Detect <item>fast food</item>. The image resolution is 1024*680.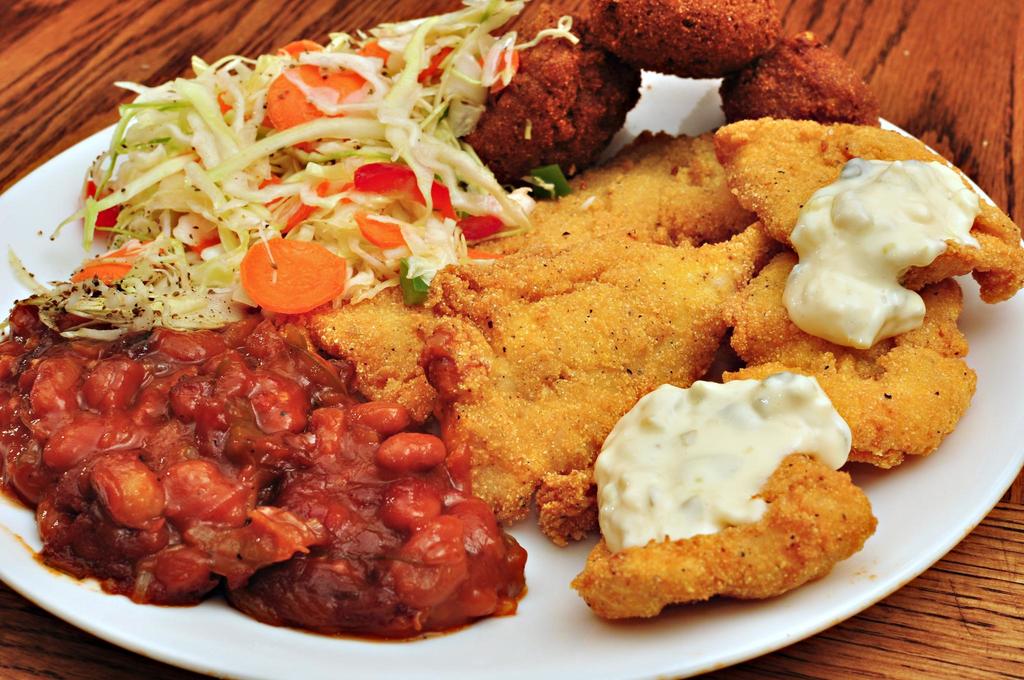
box(582, 359, 888, 611).
